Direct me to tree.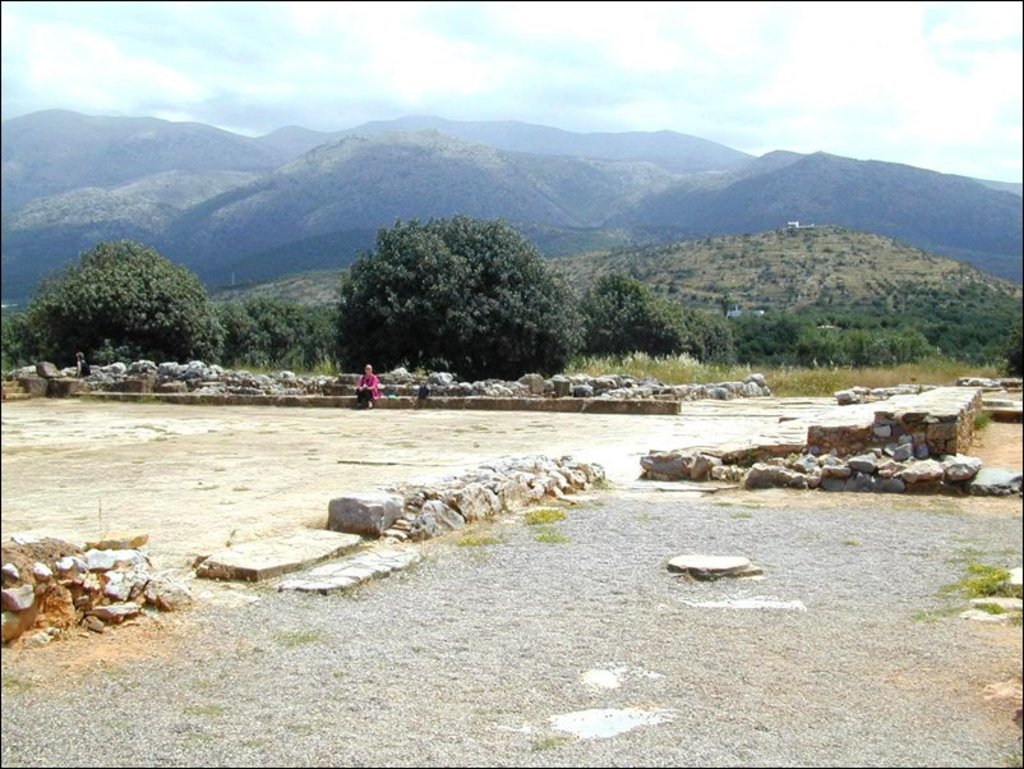
Direction: (x1=231, y1=296, x2=336, y2=373).
